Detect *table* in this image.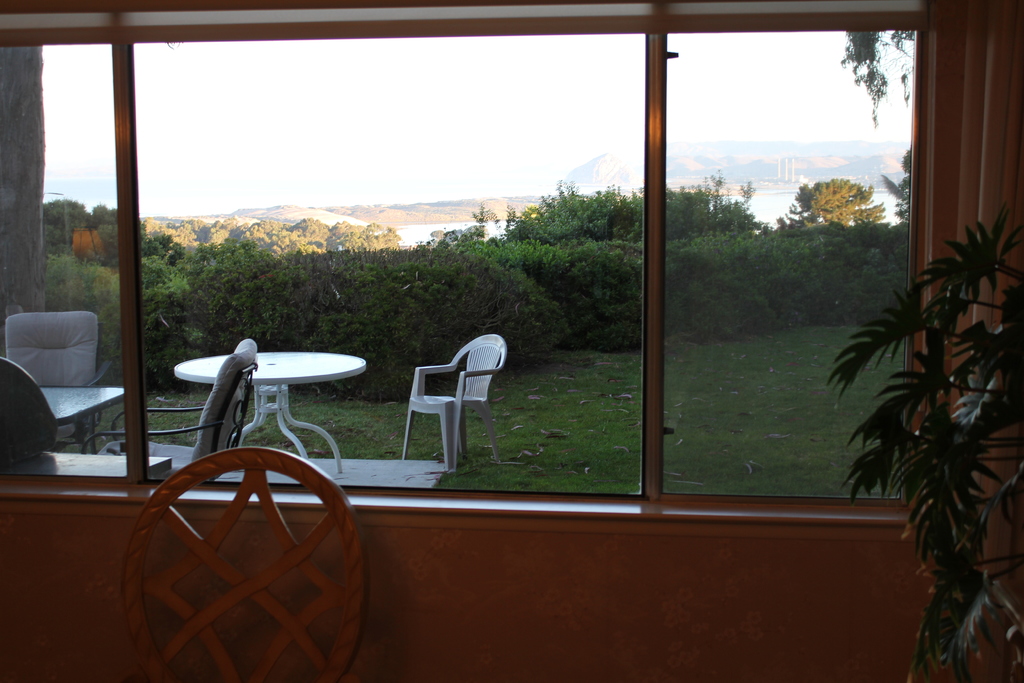
Detection: box=[36, 381, 139, 452].
